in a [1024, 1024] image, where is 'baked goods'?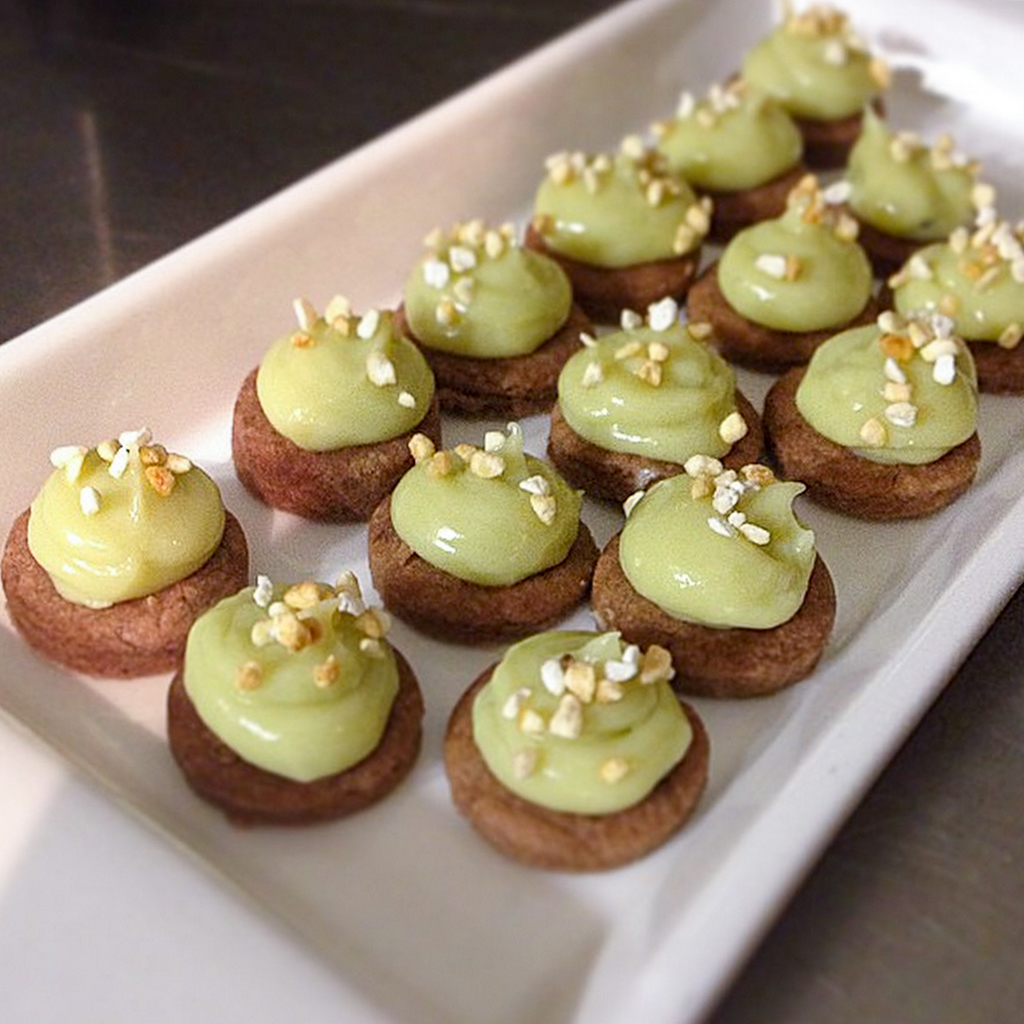
Rect(591, 457, 836, 697).
